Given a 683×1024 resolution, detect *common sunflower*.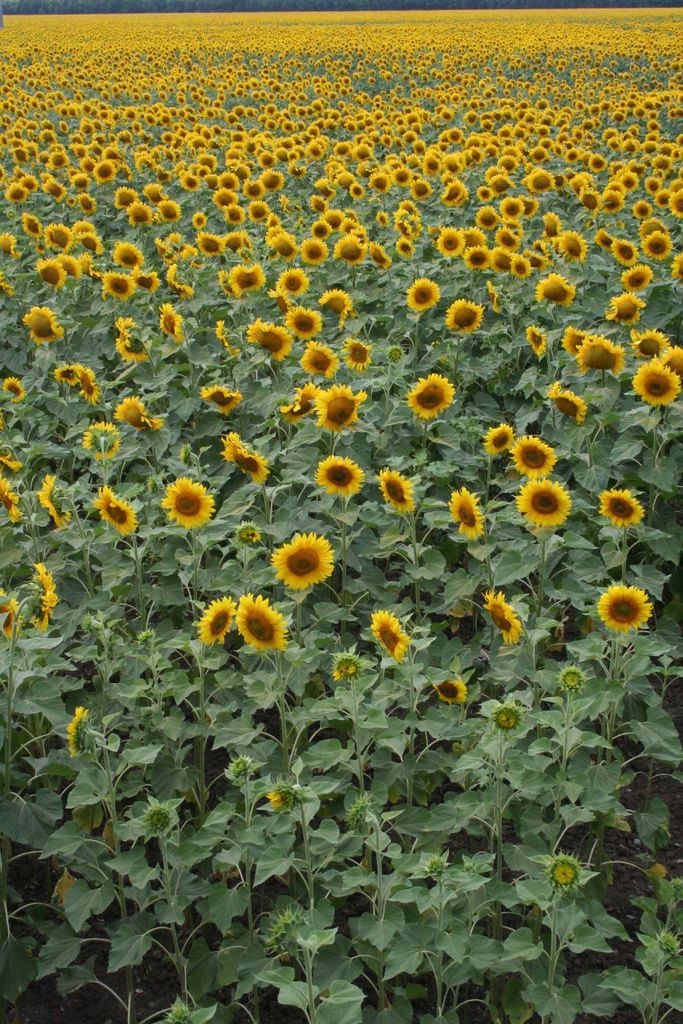
x1=383, y1=472, x2=414, y2=517.
